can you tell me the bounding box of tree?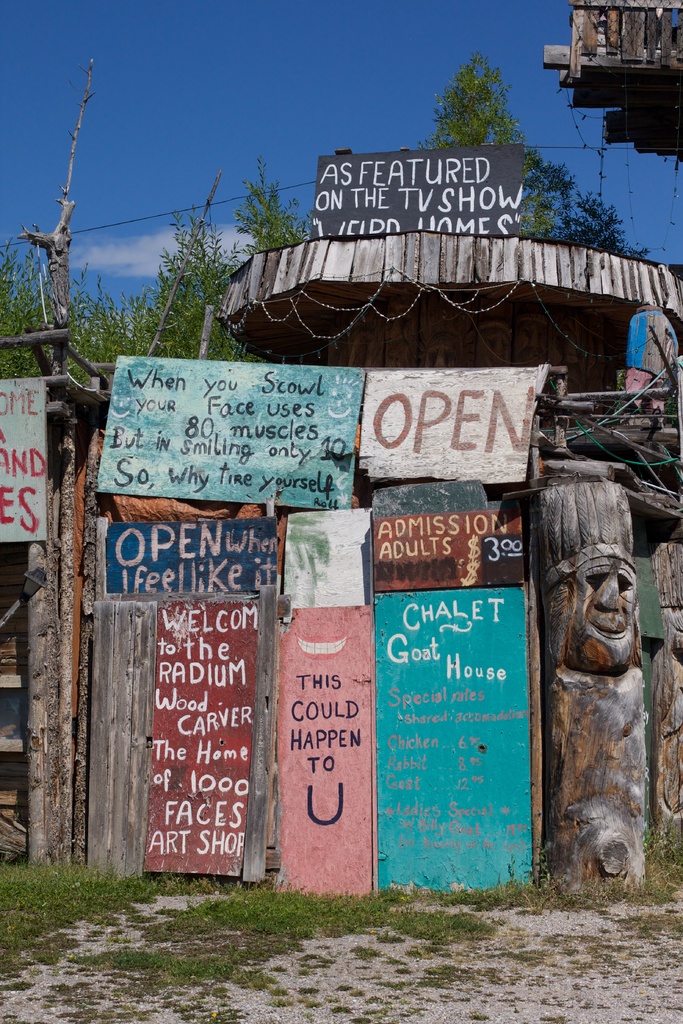
box(0, 242, 155, 389).
